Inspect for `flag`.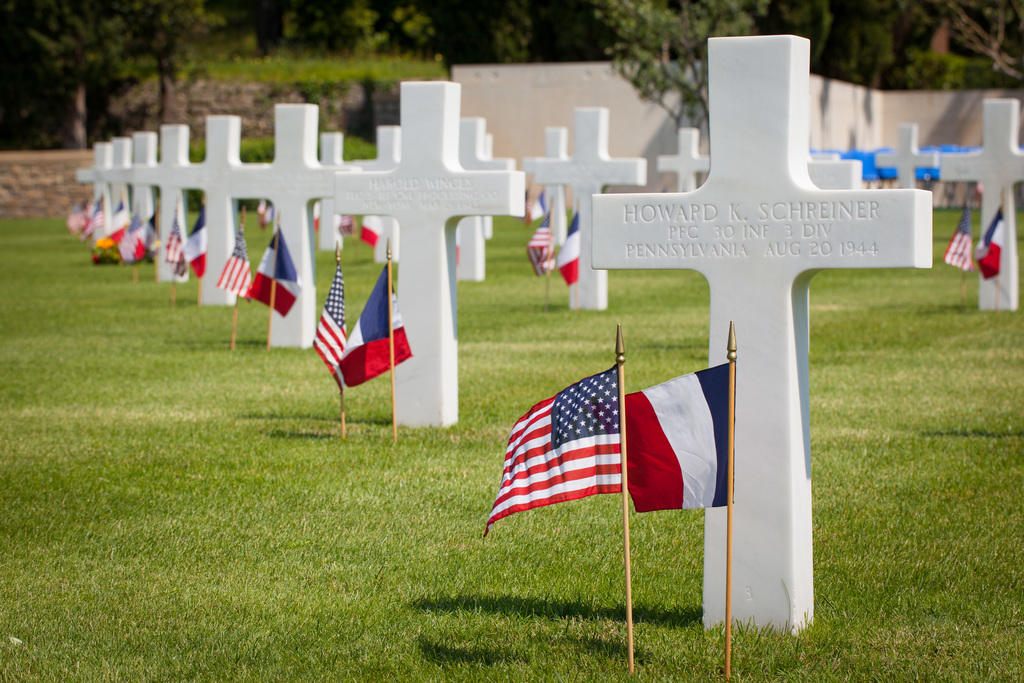
Inspection: locate(72, 186, 90, 231).
